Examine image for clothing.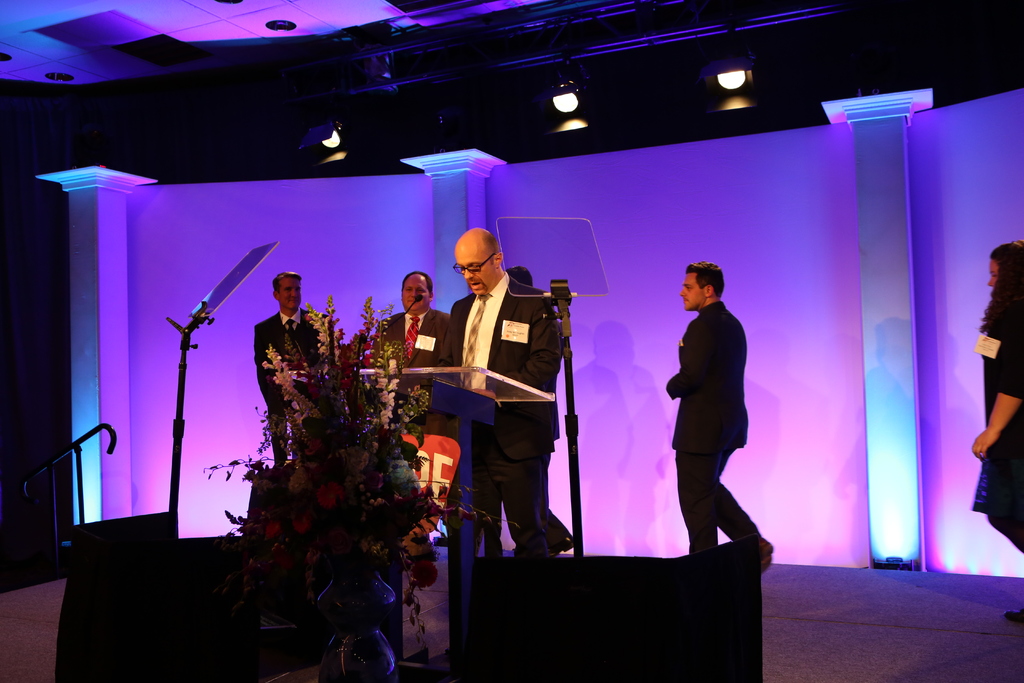
Examination result: bbox(253, 307, 334, 461).
